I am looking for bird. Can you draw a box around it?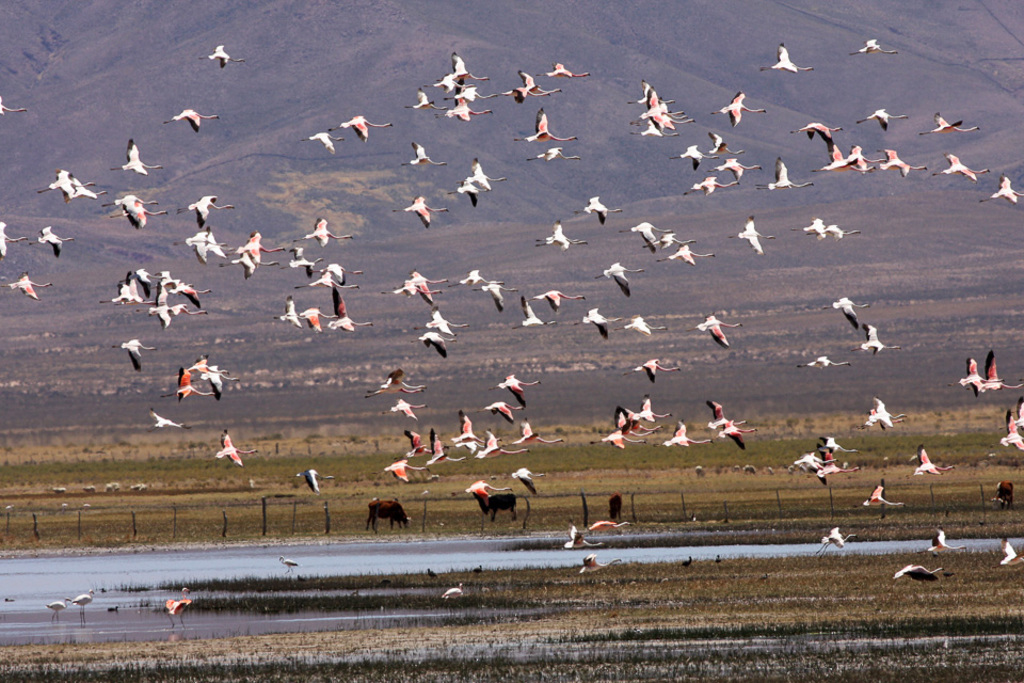
Sure, the bounding box is 464:280:519:315.
